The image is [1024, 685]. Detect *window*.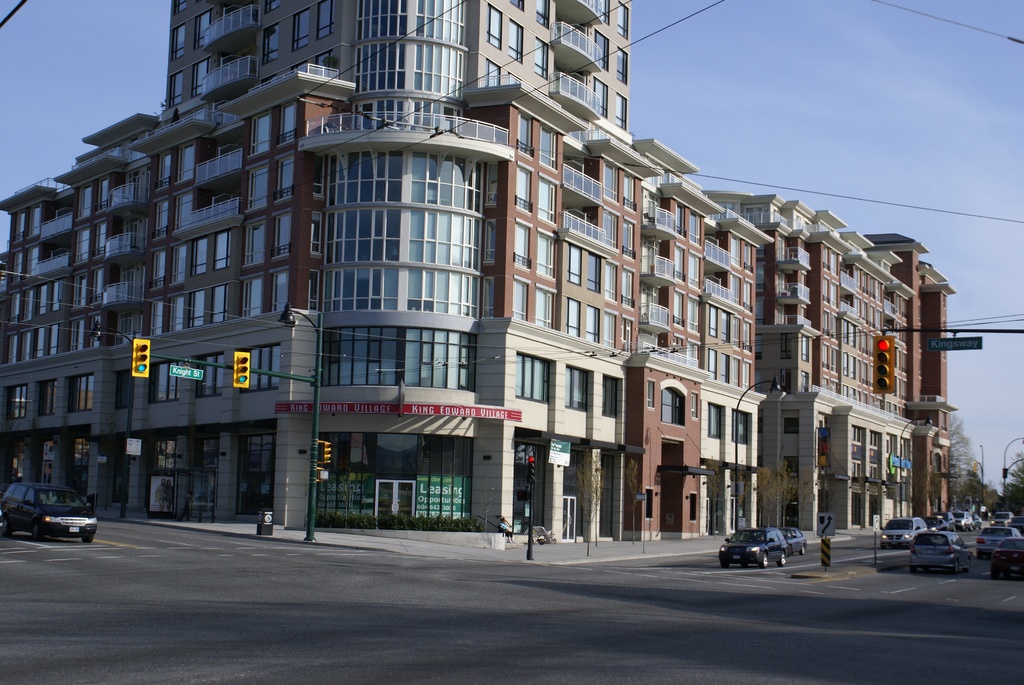
Detection: x1=77 y1=281 x2=86 y2=308.
